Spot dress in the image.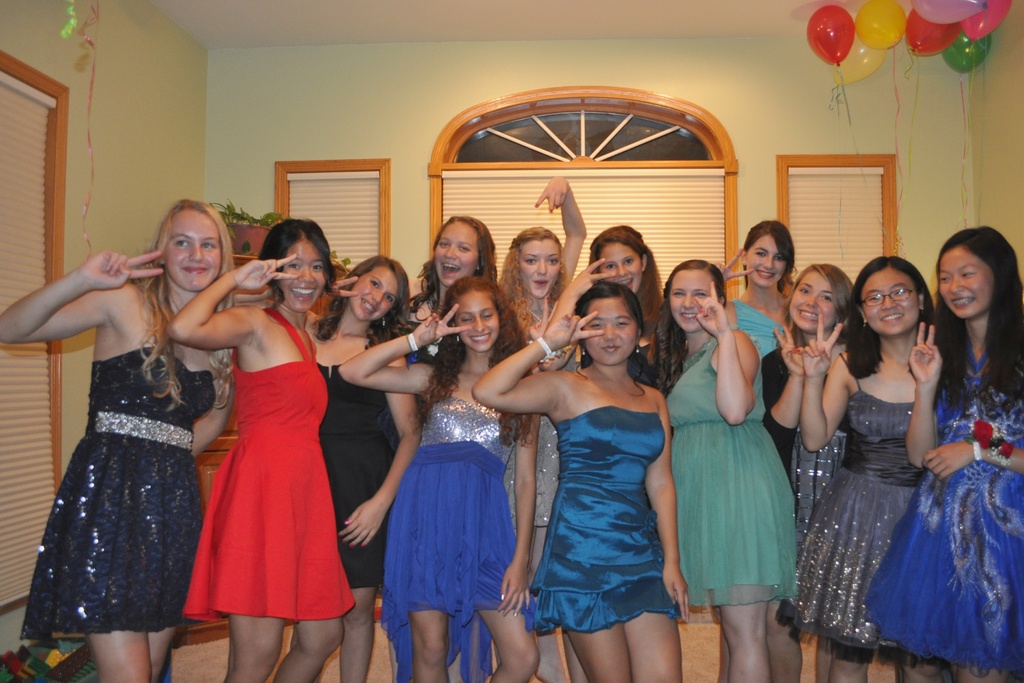
dress found at 19,346,212,639.
